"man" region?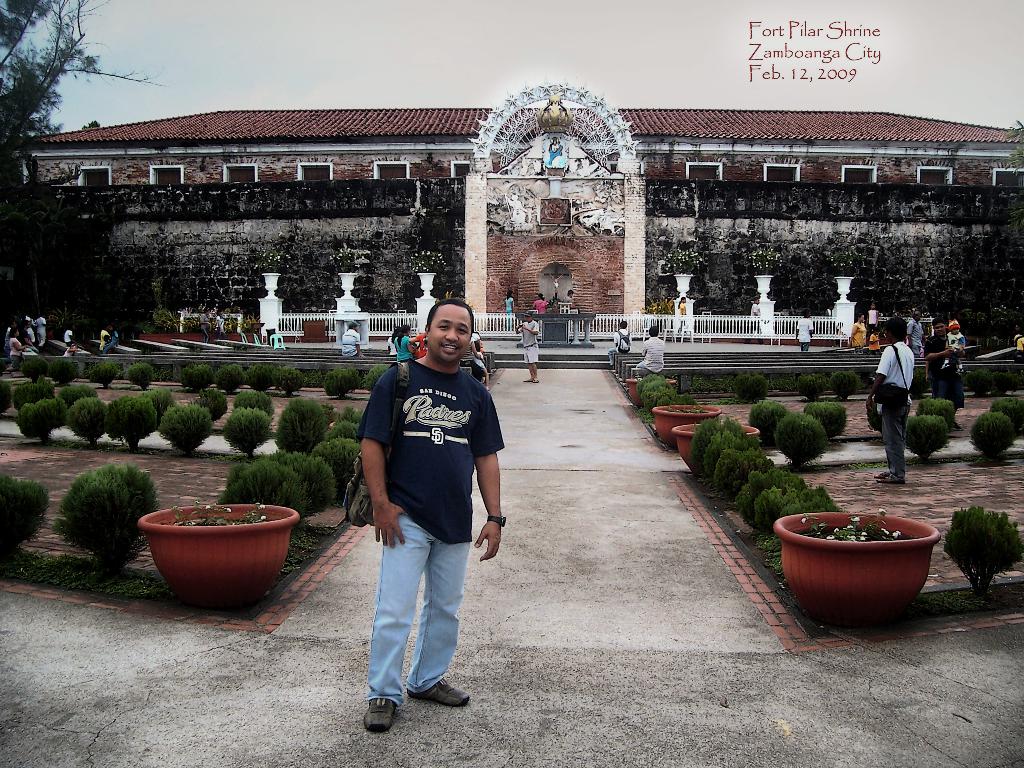
(x1=515, y1=311, x2=541, y2=383)
